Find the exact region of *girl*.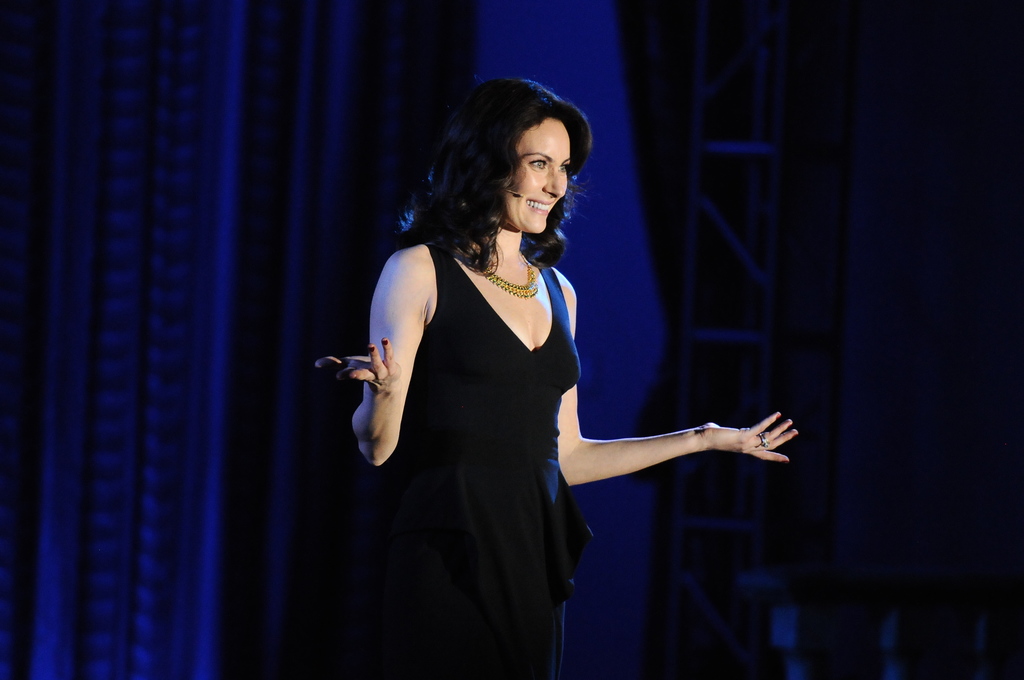
Exact region: <box>318,81,789,679</box>.
